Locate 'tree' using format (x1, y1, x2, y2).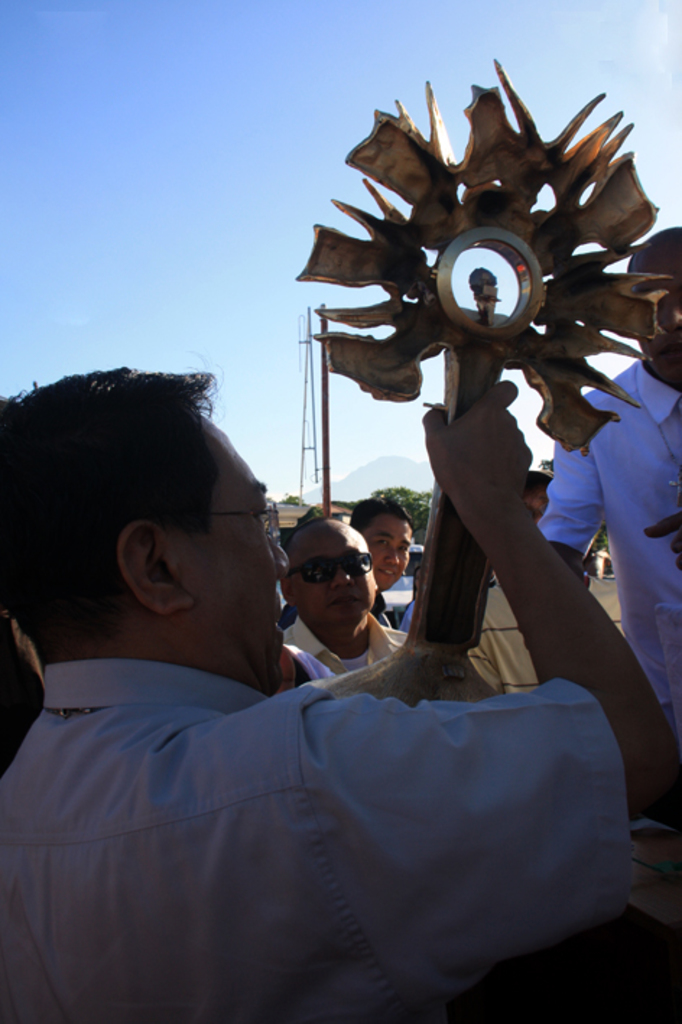
(376, 487, 432, 539).
